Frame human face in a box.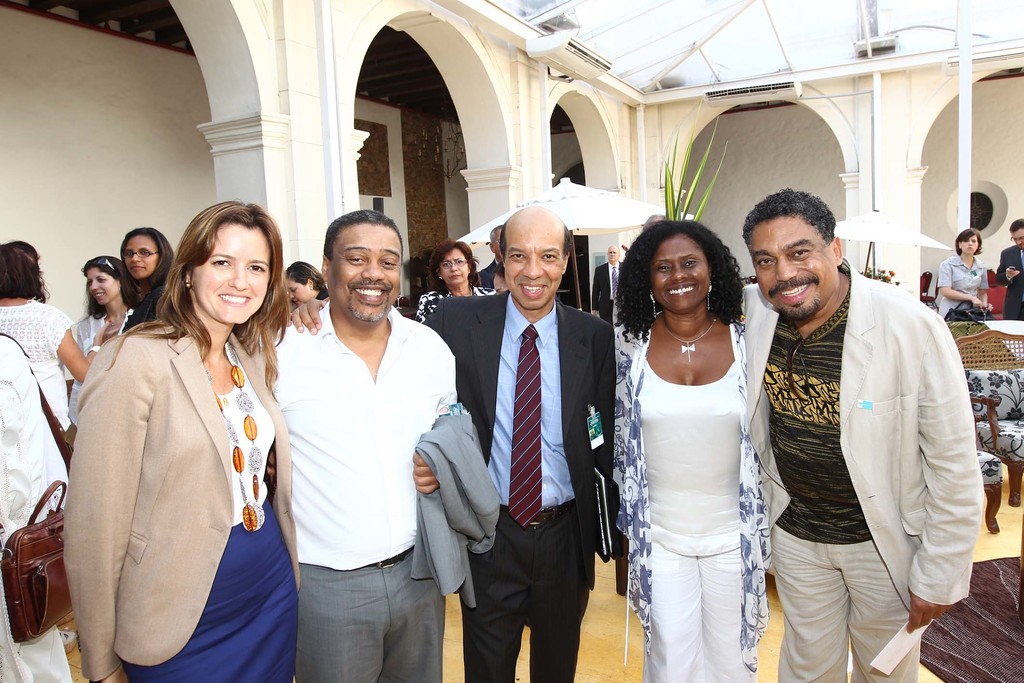
region(1011, 227, 1023, 252).
